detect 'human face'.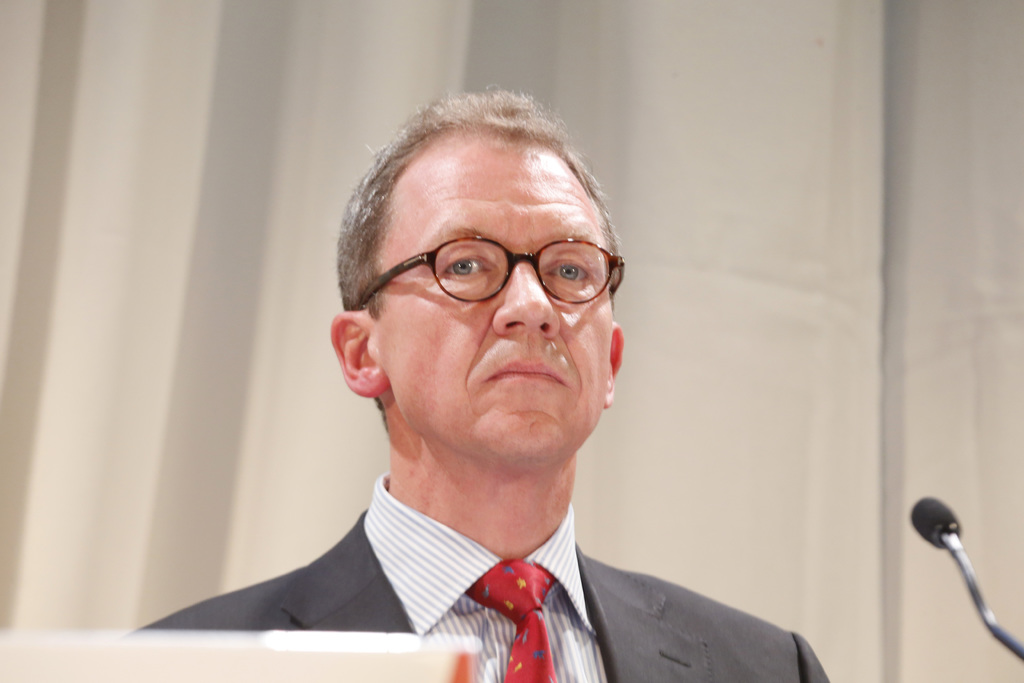
Detected at 383/135/617/473.
